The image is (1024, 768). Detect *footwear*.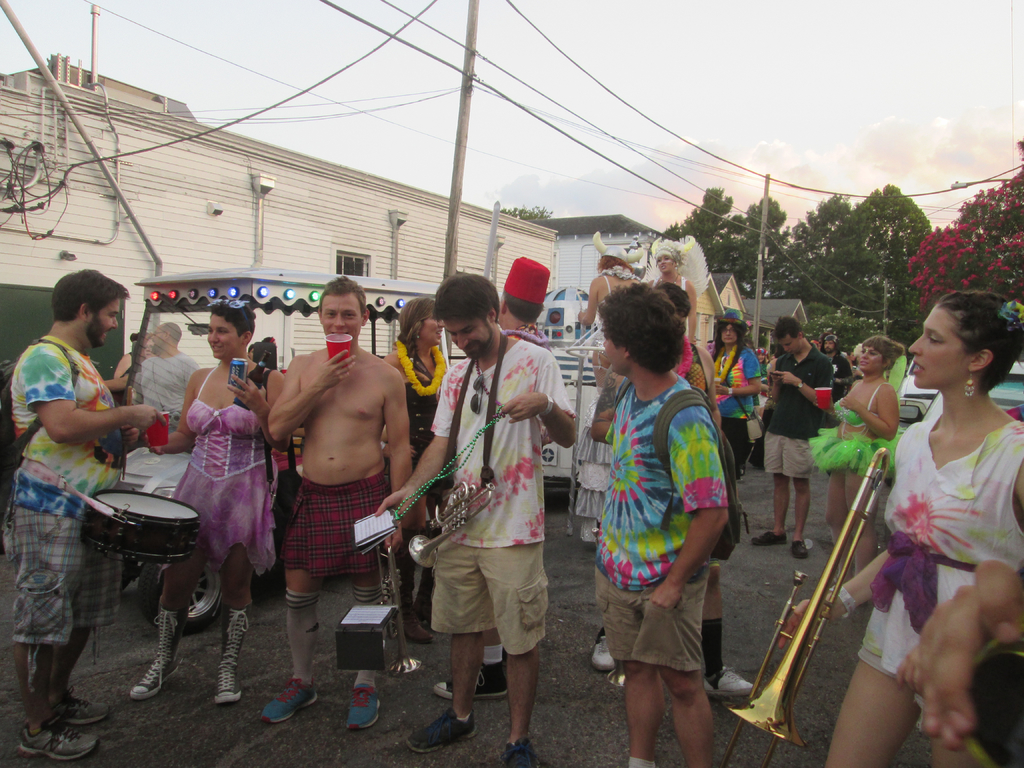
Detection: [499,736,544,767].
